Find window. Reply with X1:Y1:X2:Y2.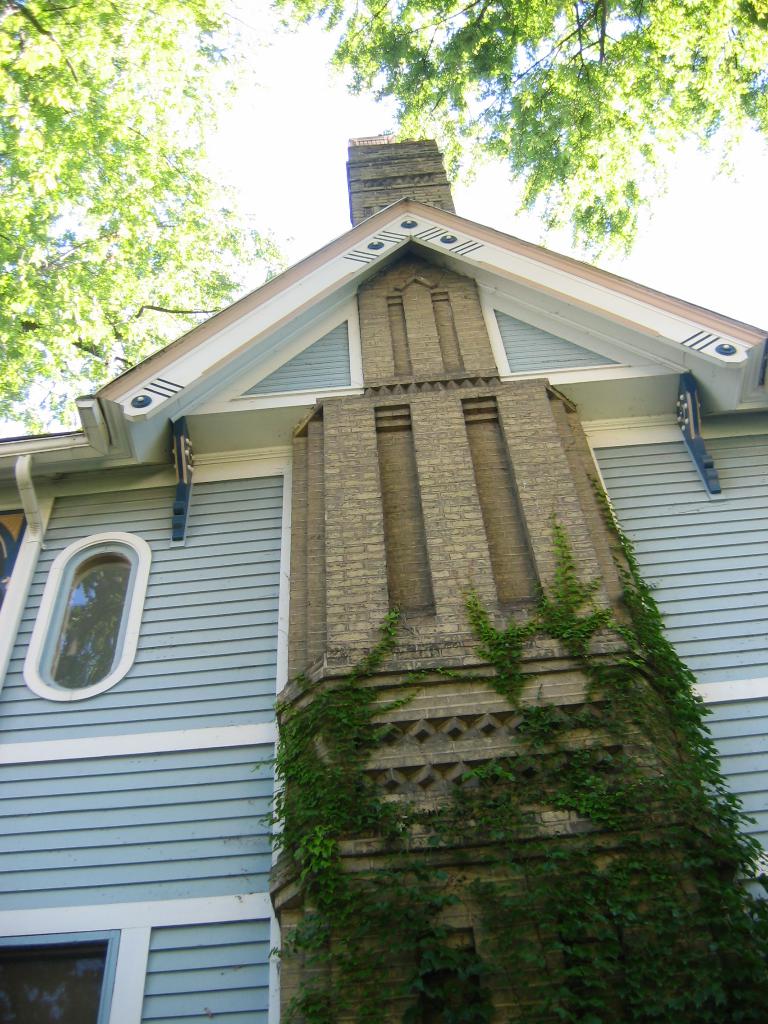
0:941:109:1023.
